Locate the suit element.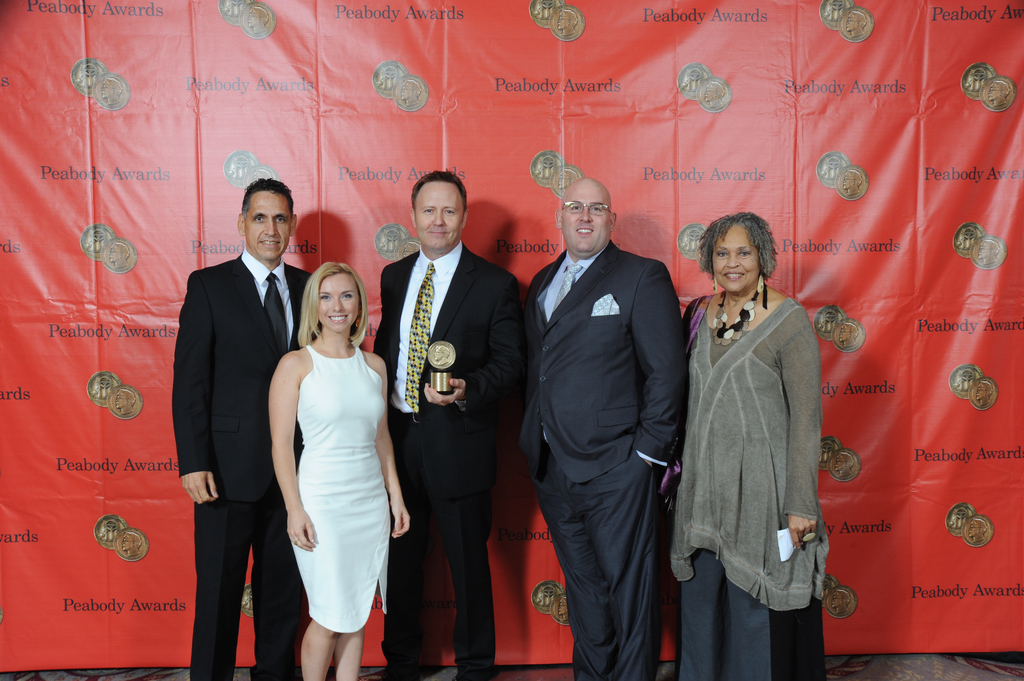
Element bbox: x1=522, y1=242, x2=683, y2=680.
